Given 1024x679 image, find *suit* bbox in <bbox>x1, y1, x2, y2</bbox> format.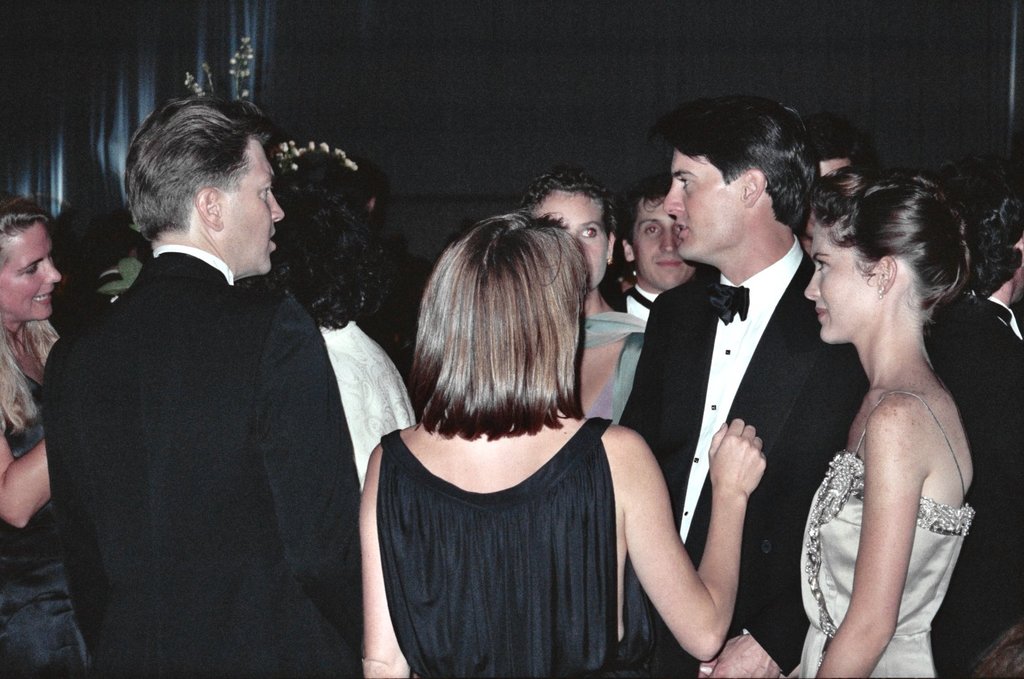
<bbox>46, 106, 376, 678</bbox>.
